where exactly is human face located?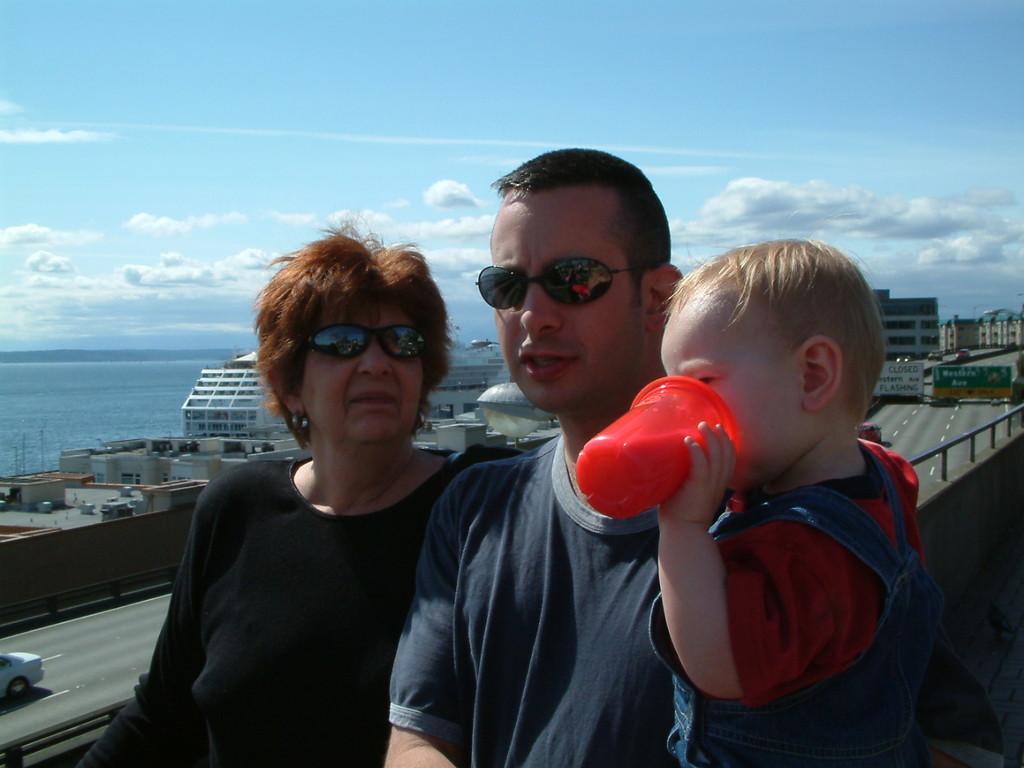
Its bounding box is bbox(658, 279, 810, 486).
